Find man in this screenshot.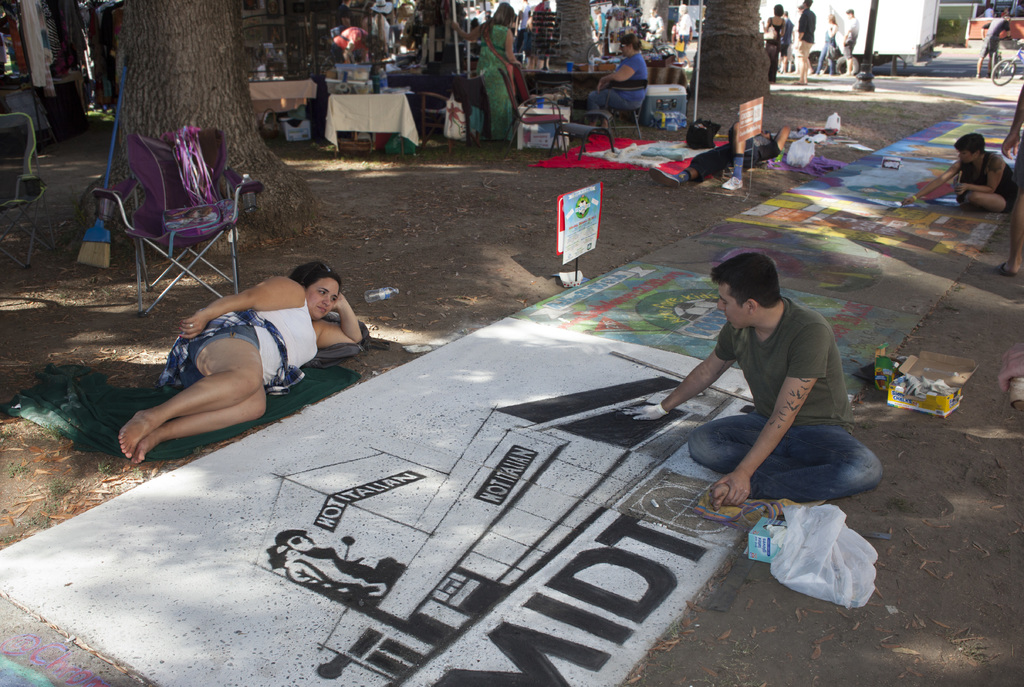
The bounding box for man is (x1=673, y1=260, x2=887, y2=542).
